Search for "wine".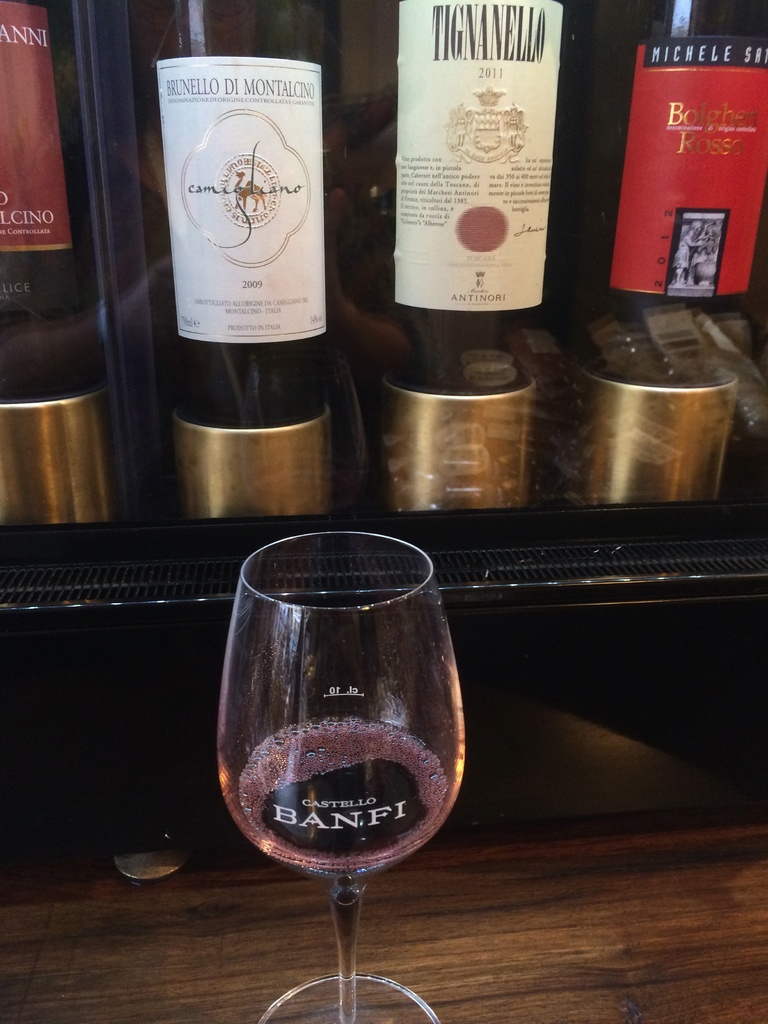
Found at detection(358, 0, 554, 344).
